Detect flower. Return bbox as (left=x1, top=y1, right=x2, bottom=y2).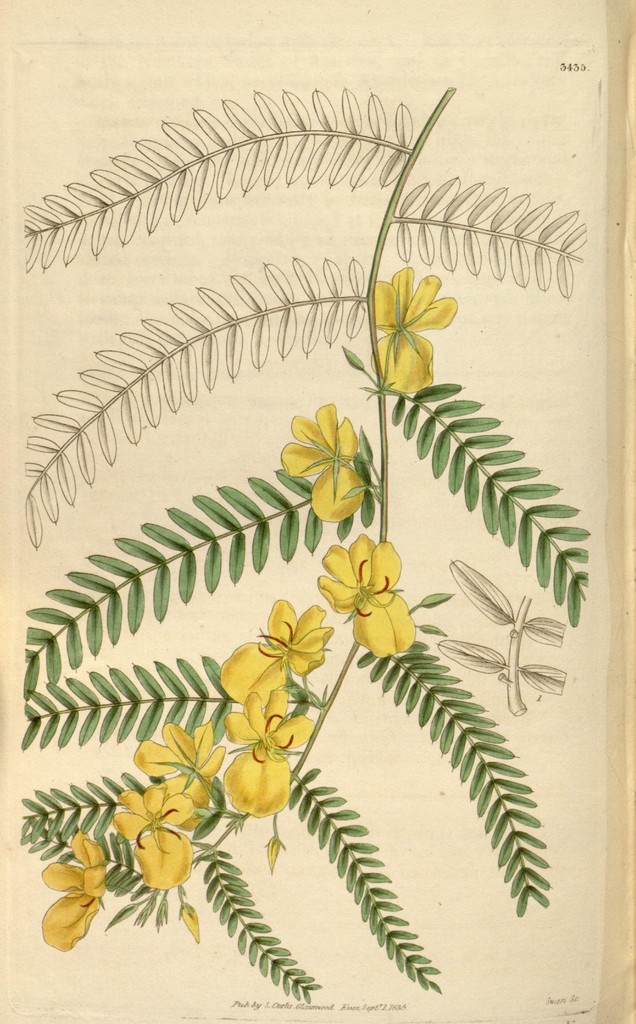
(left=286, top=404, right=366, bottom=522).
